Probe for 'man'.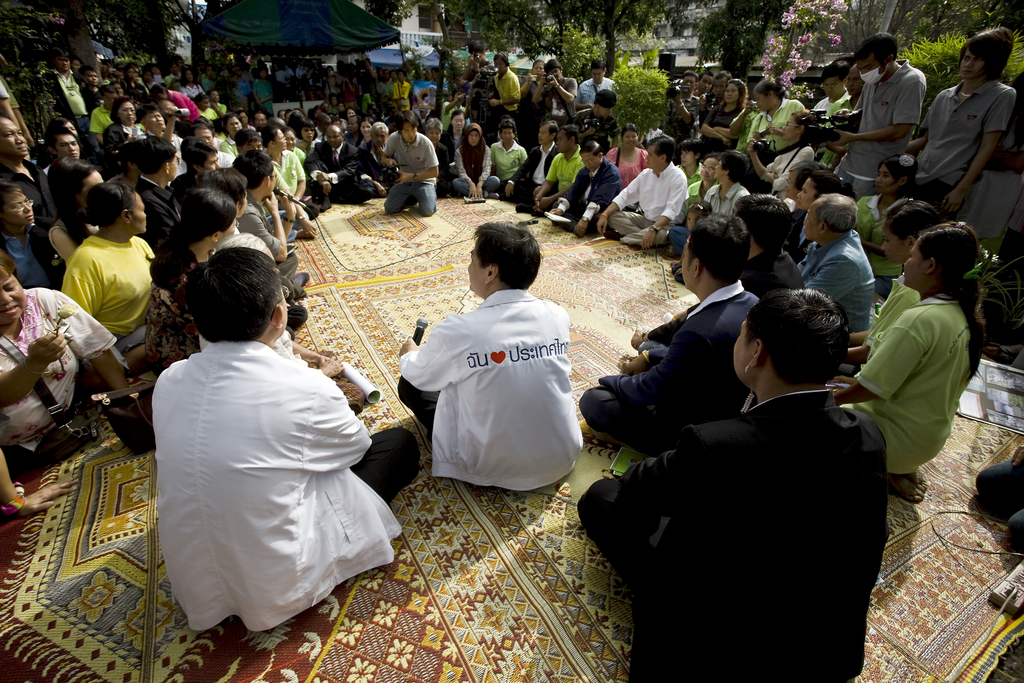
Probe result: x1=0 y1=184 x2=40 y2=286.
